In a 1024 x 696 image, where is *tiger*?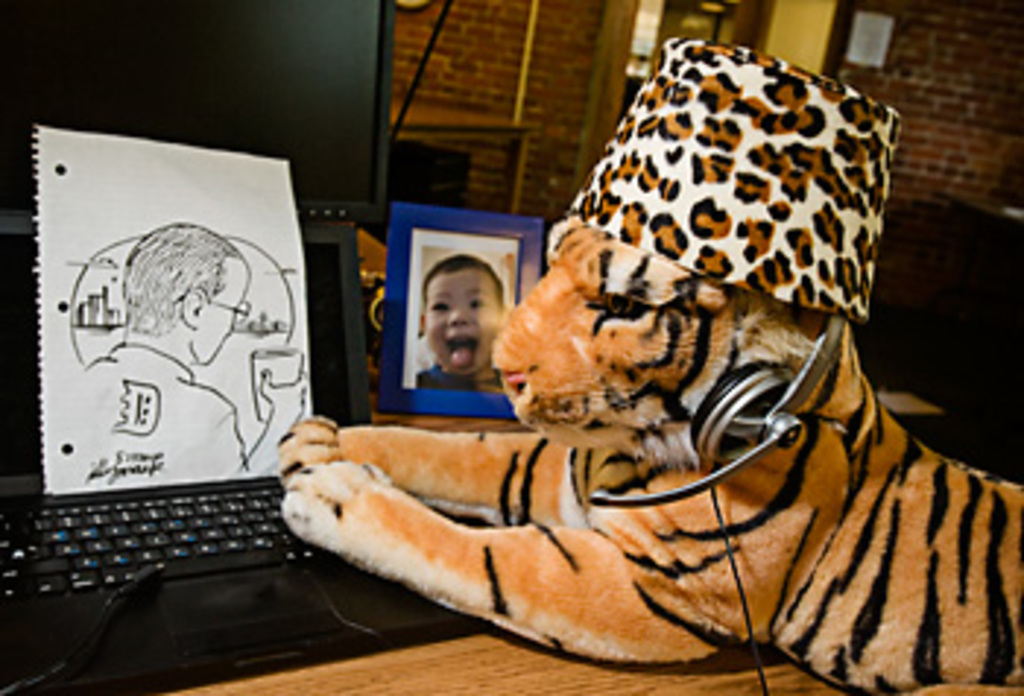
<bbox>269, 149, 1012, 695</bbox>.
